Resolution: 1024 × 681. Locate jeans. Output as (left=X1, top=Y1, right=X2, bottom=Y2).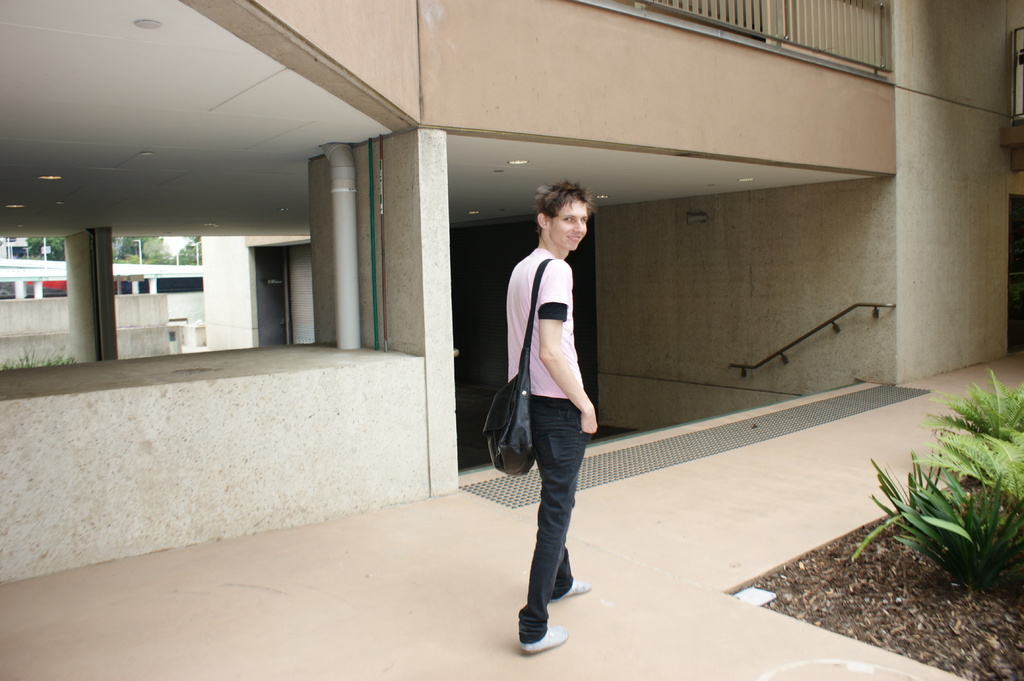
(left=512, top=390, right=604, bottom=643).
